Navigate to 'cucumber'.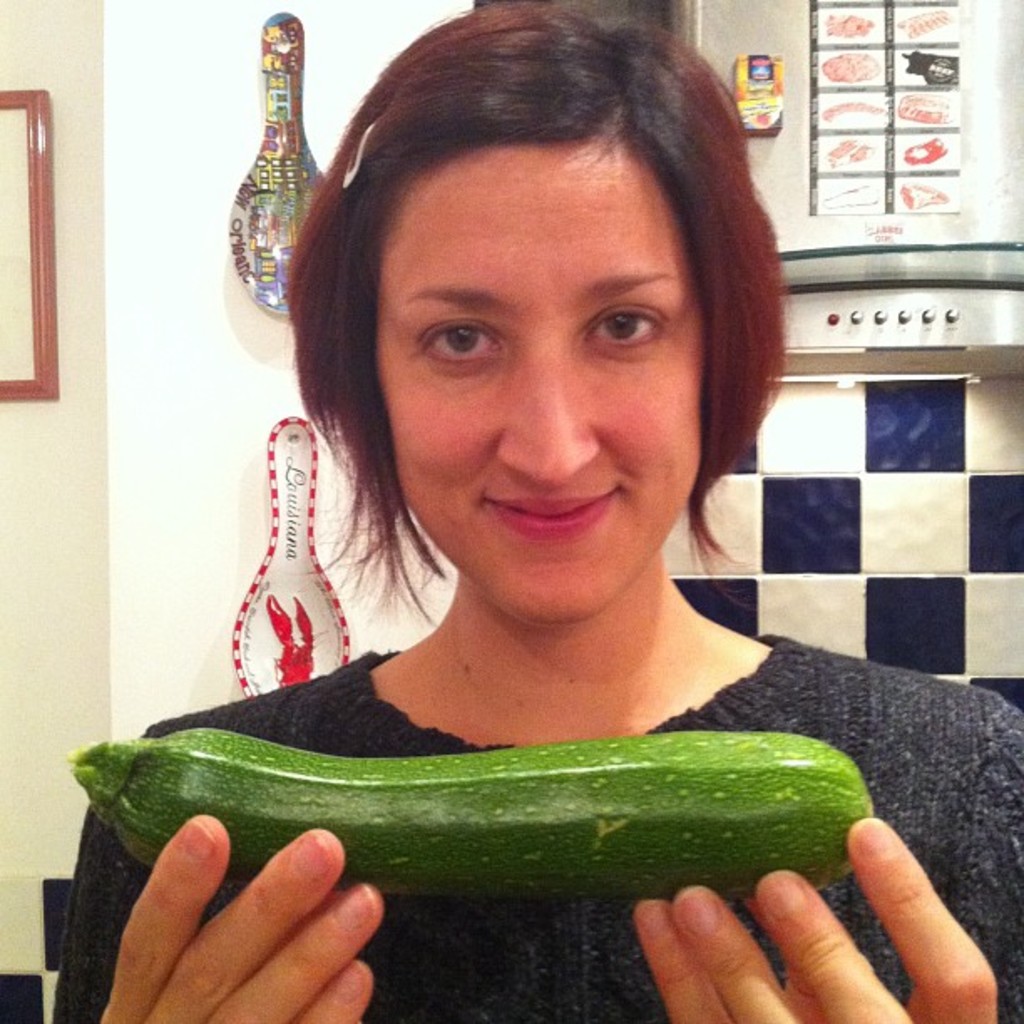
Navigation target: x1=107 y1=726 x2=912 y2=934.
